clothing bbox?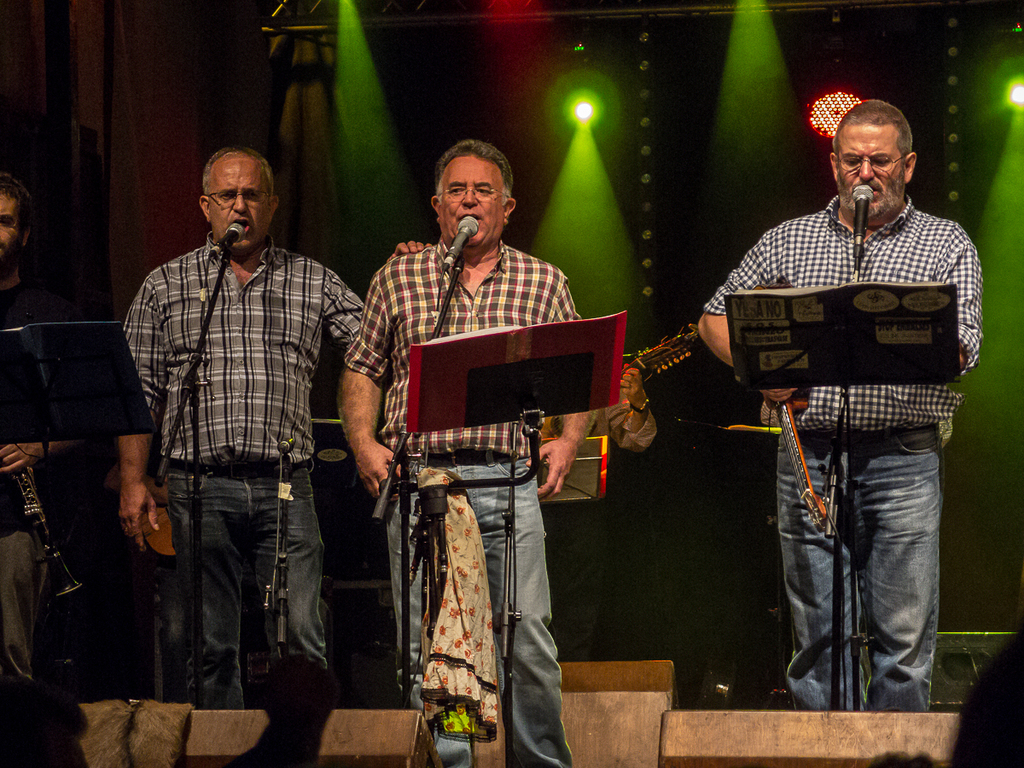
[x1=701, y1=198, x2=986, y2=707]
